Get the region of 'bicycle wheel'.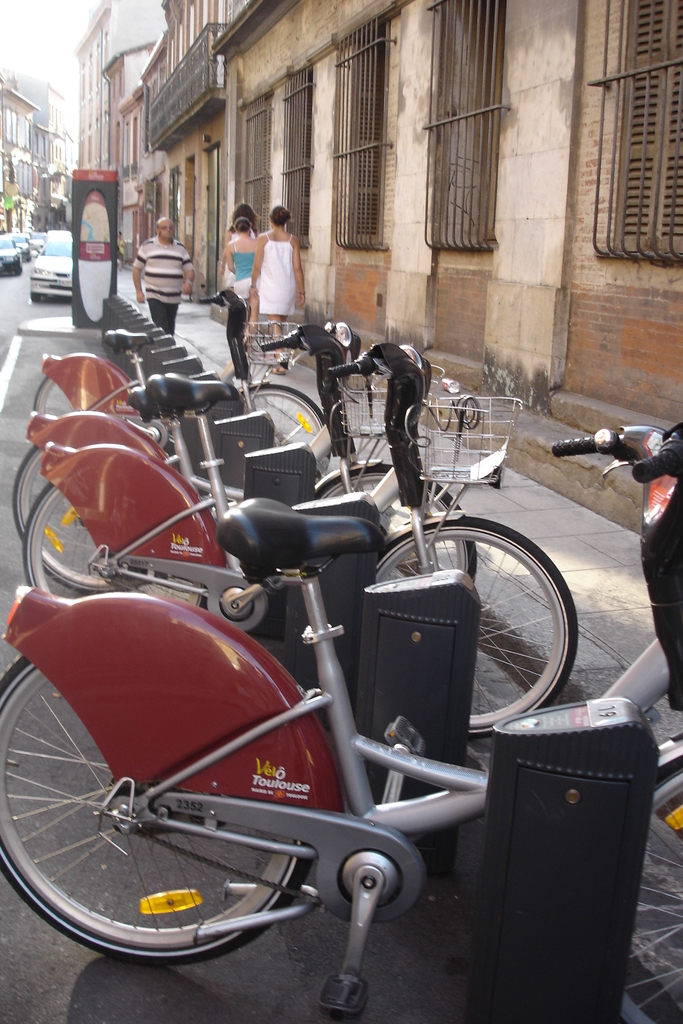
locate(0, 650, 319, 967).
